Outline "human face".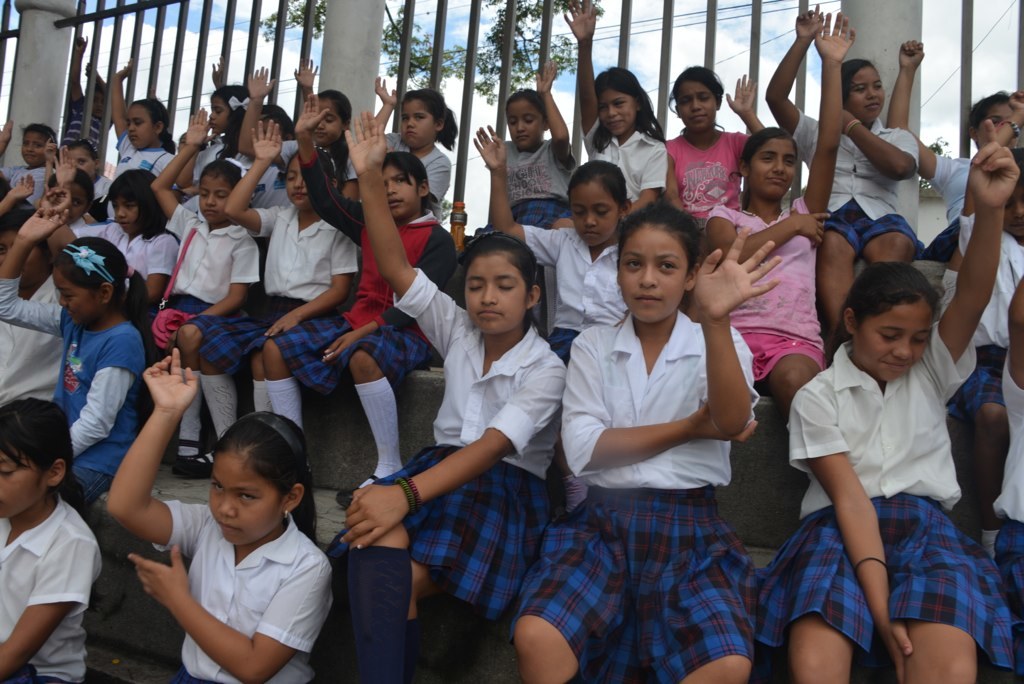
Outline: bbox=[676, 79, 714, 127].
